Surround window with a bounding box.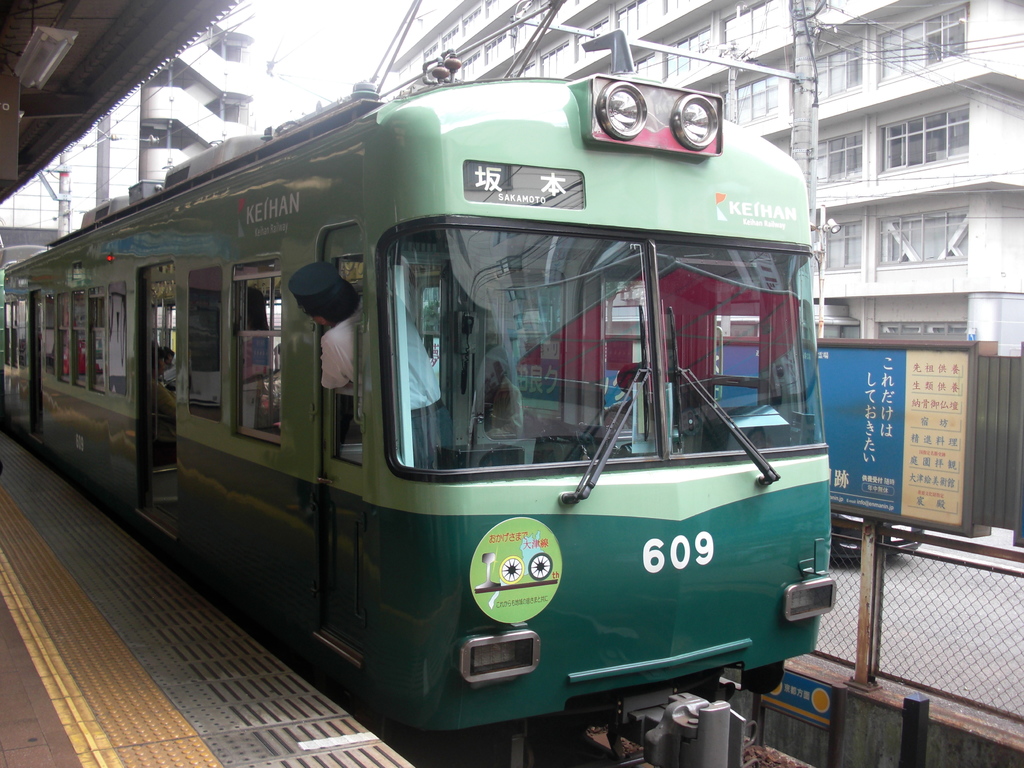
(x1=714, y1=1, x2=785, y2=61).
